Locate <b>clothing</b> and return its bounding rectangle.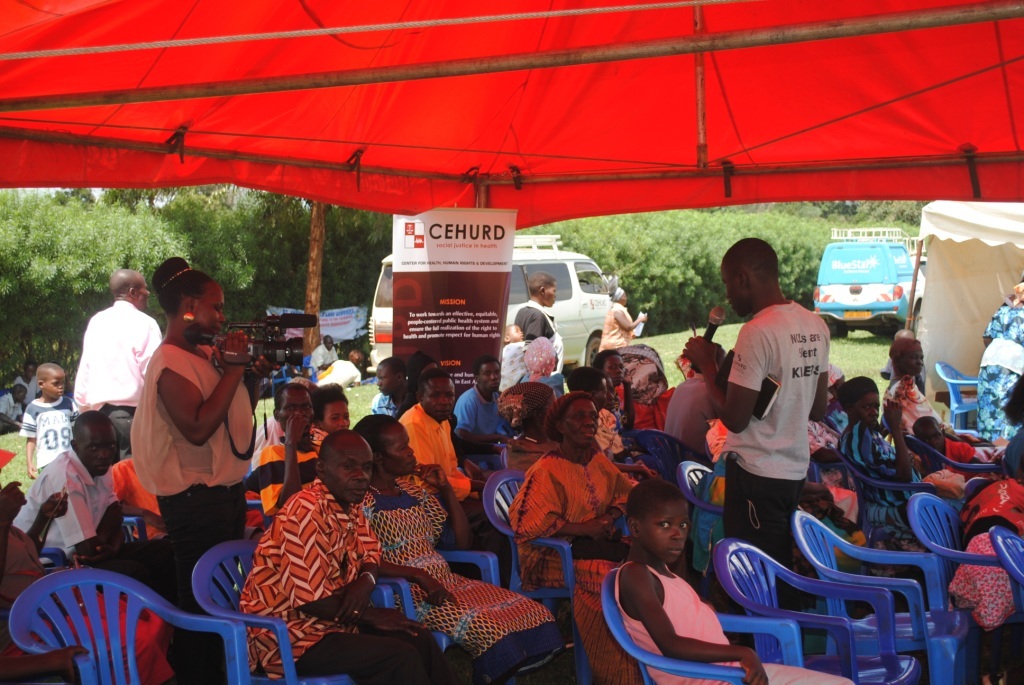
pyautogui.locateOnScreen(616, 383, 681, 435).
